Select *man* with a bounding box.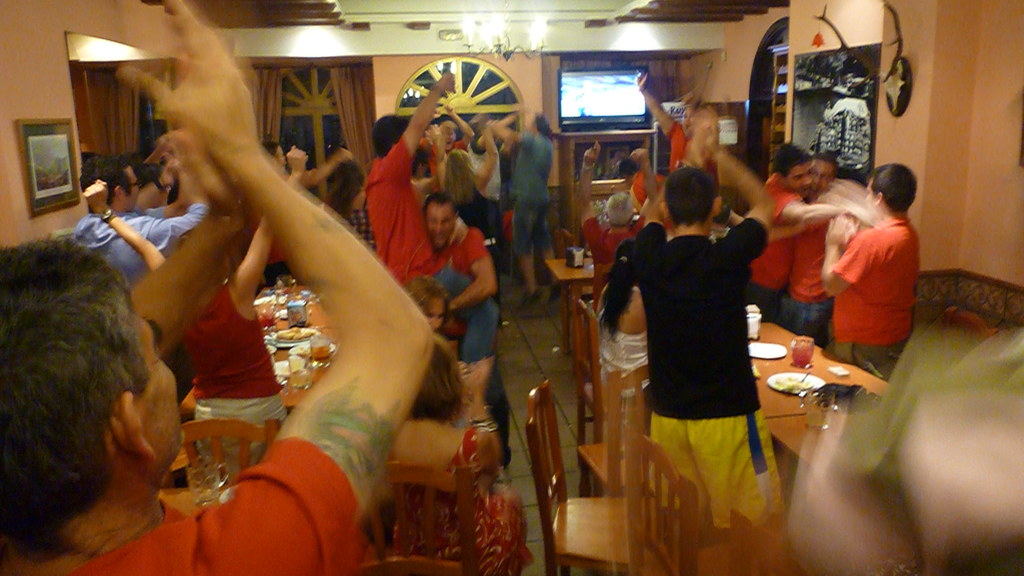
l=628, t=125, r=775, b=534.
